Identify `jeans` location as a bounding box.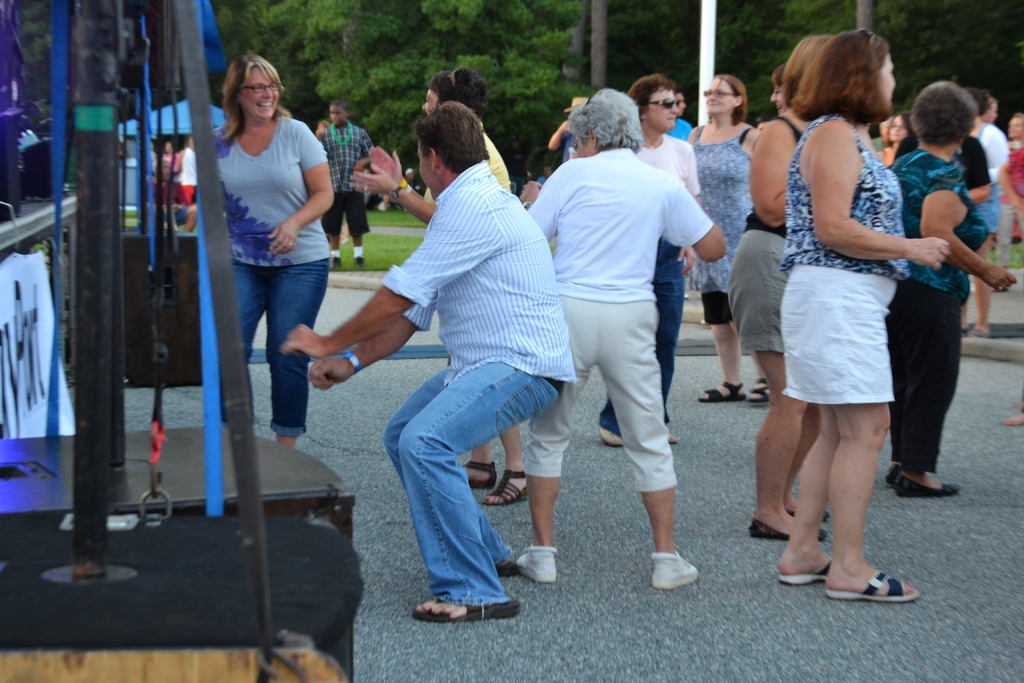
381, 373, 532, 627.
